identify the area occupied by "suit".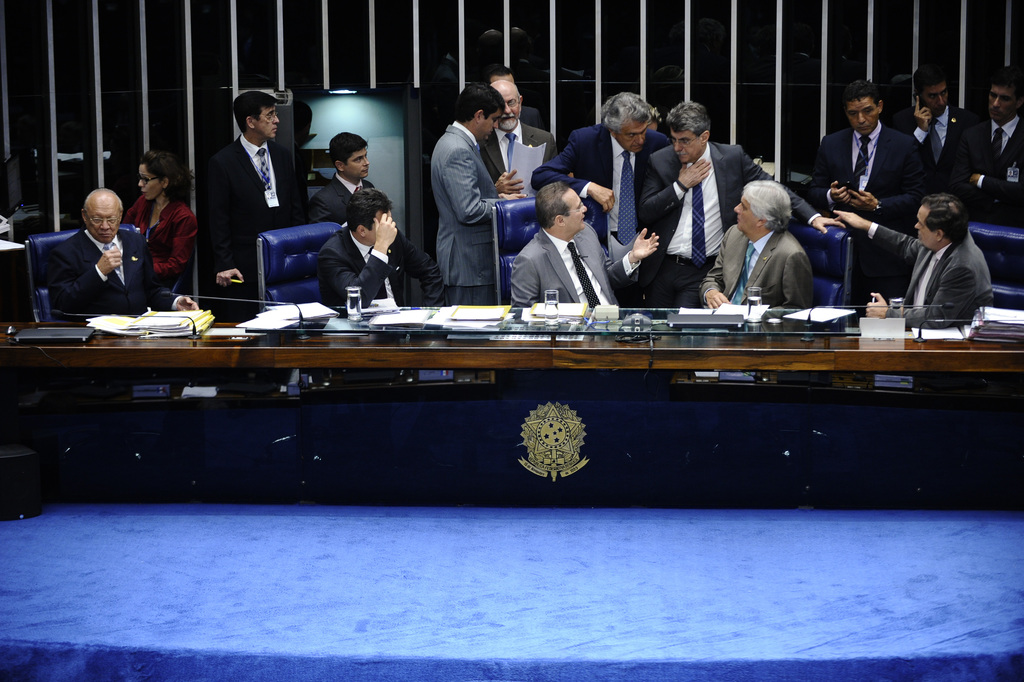
Area: <box>483,117,563,197</box>.
